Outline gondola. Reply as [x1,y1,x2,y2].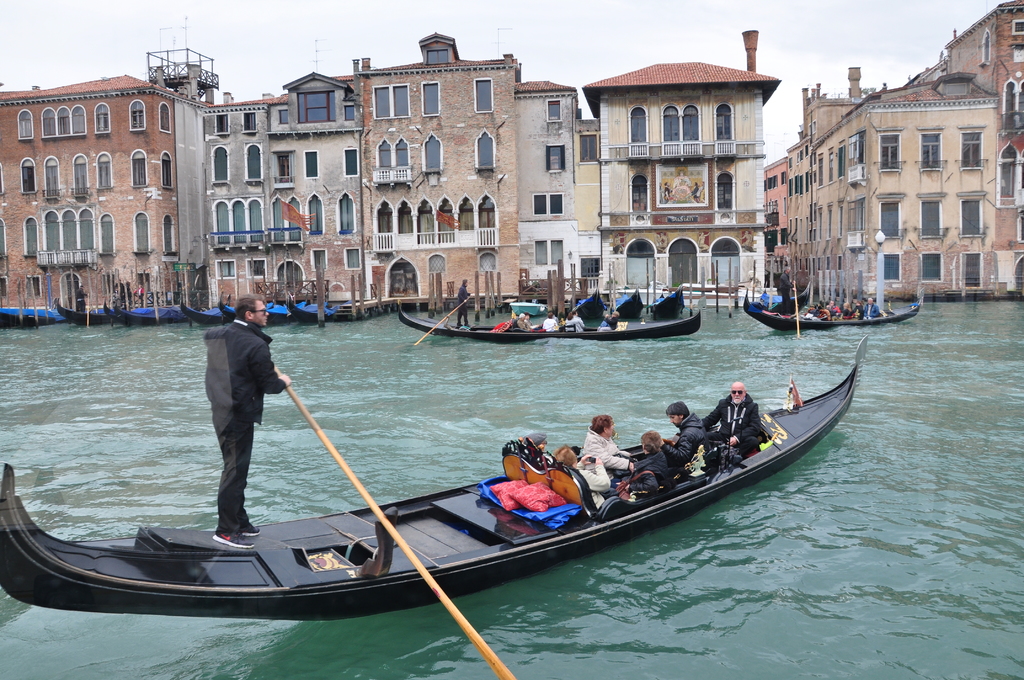
[645,278,684,324].
